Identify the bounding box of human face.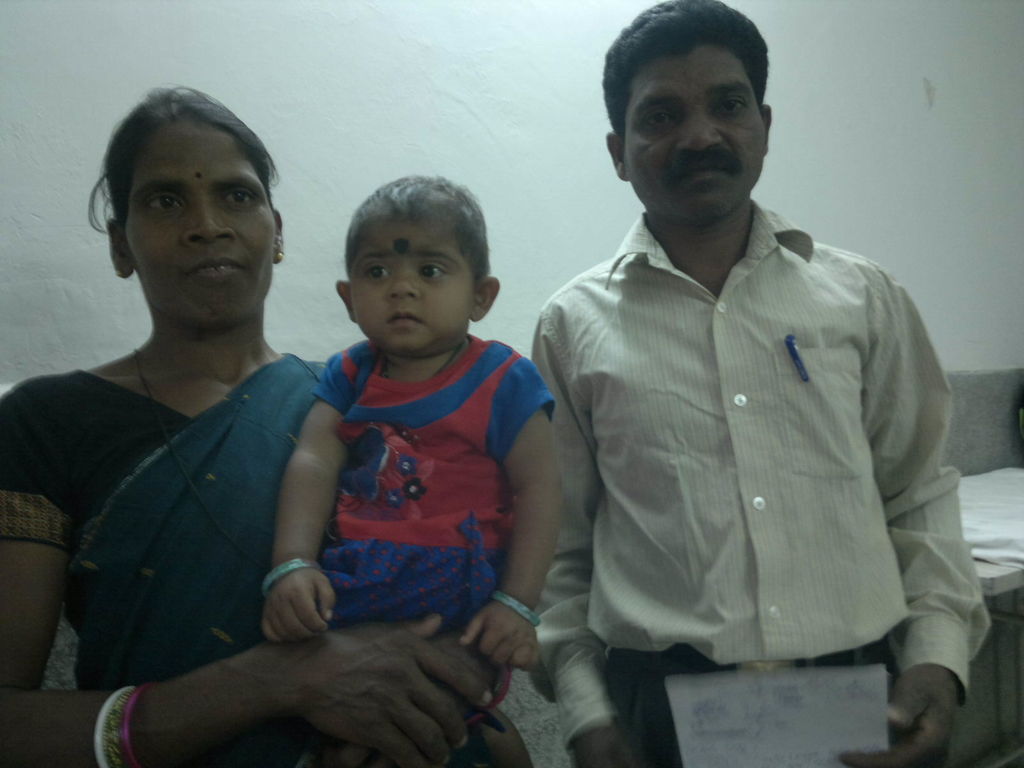
(350,218,479,349).
